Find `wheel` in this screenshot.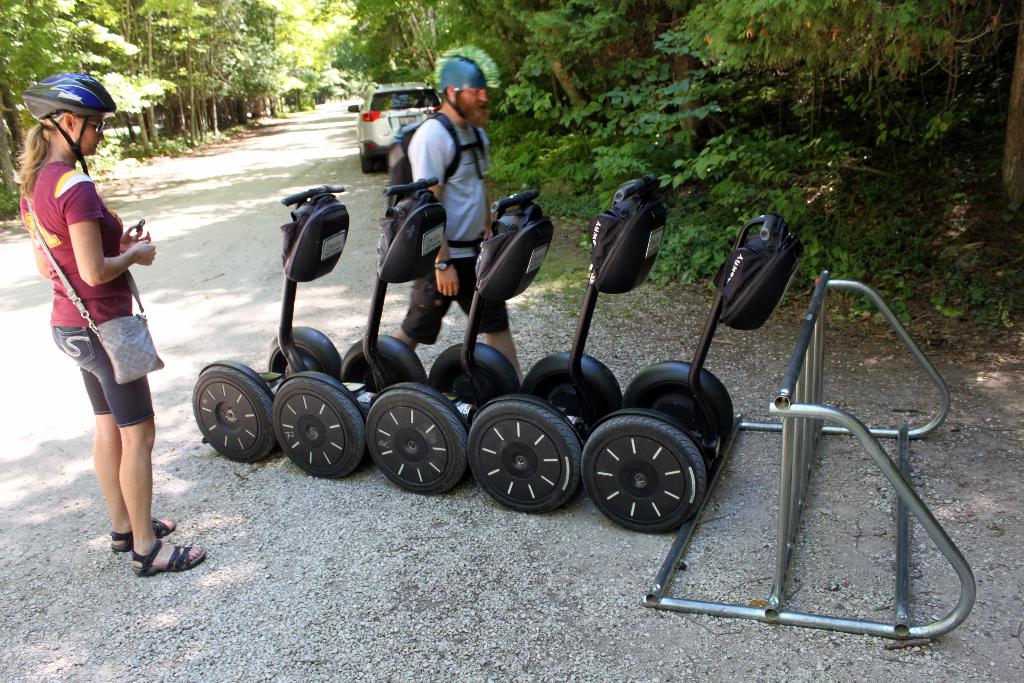
The bounding box for `wheel` is [x1=278, y1=374, x2=353, y2=476].
